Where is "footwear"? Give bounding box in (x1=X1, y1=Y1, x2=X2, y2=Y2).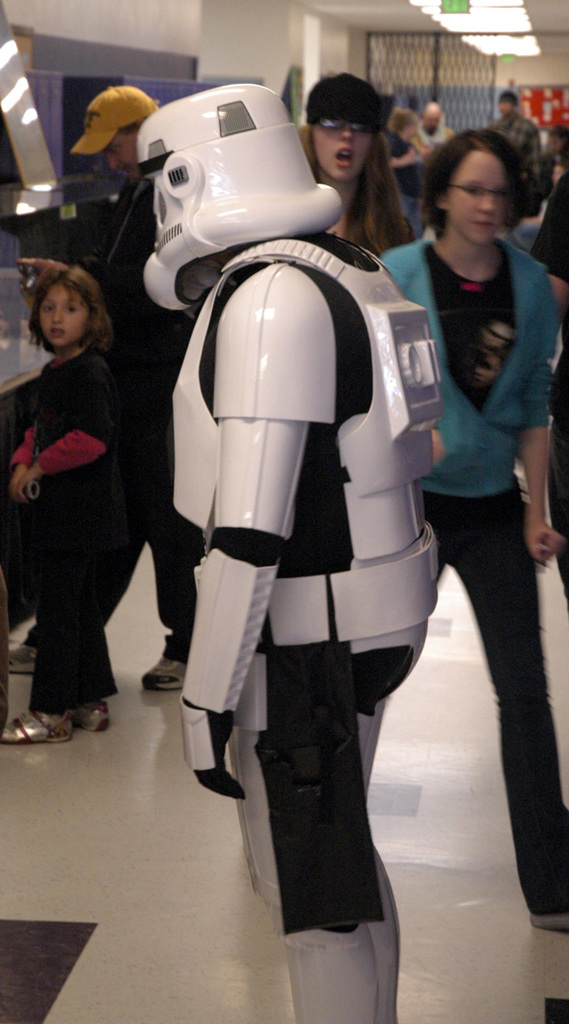
(x1=143, y1=655, x2=178, y2=690).
